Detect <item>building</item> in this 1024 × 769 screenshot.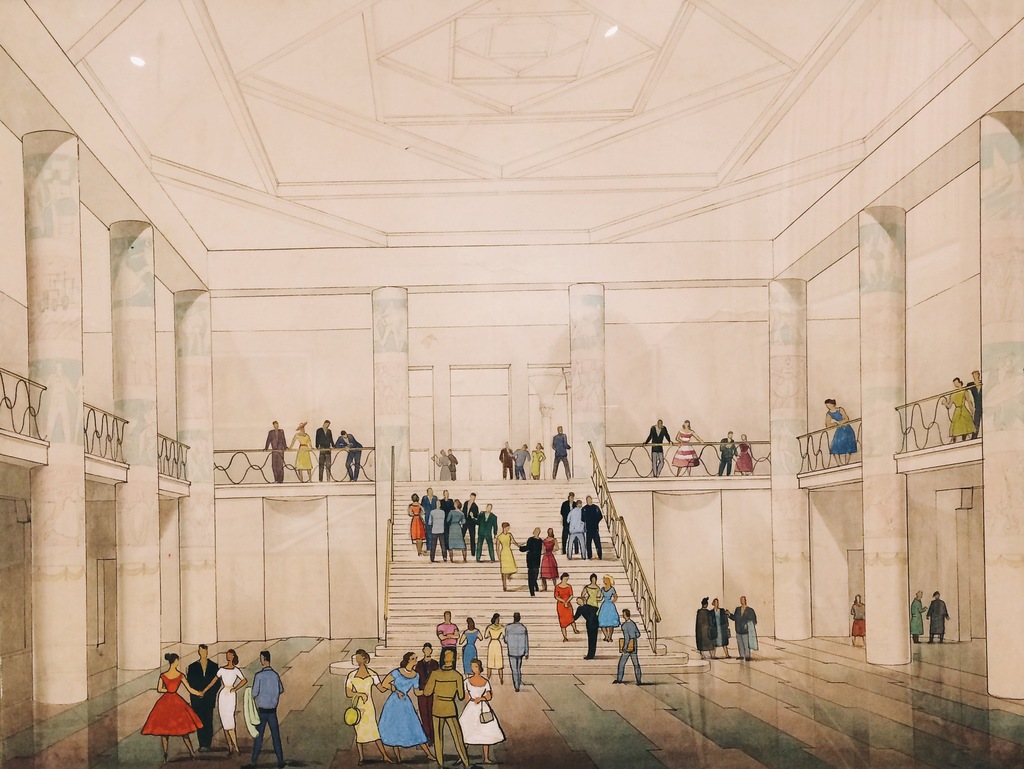
Detection: crop(0, 0, 1023, 768).
